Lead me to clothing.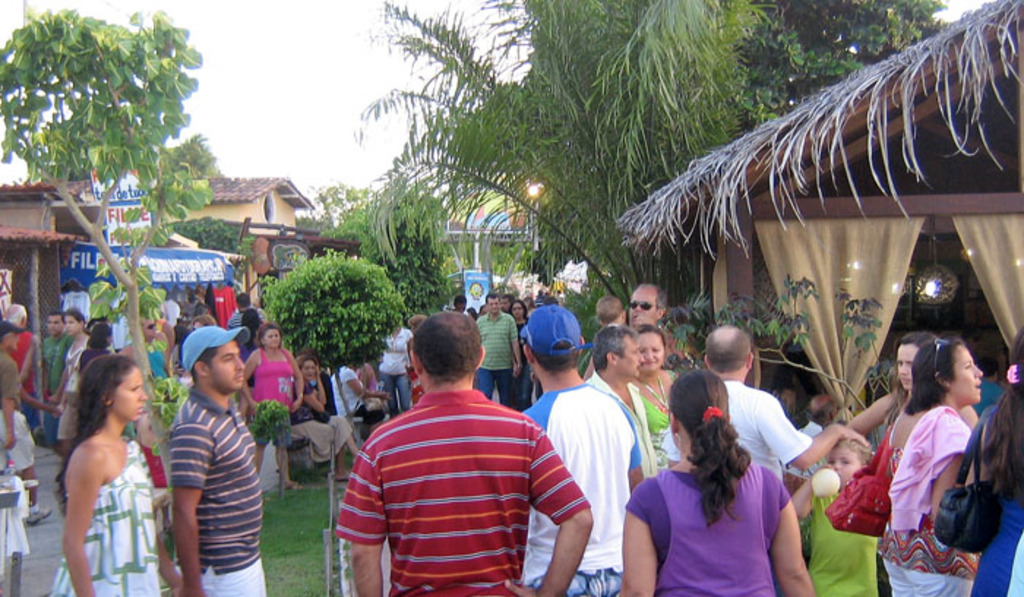
Lead to (513,366,657,587).
